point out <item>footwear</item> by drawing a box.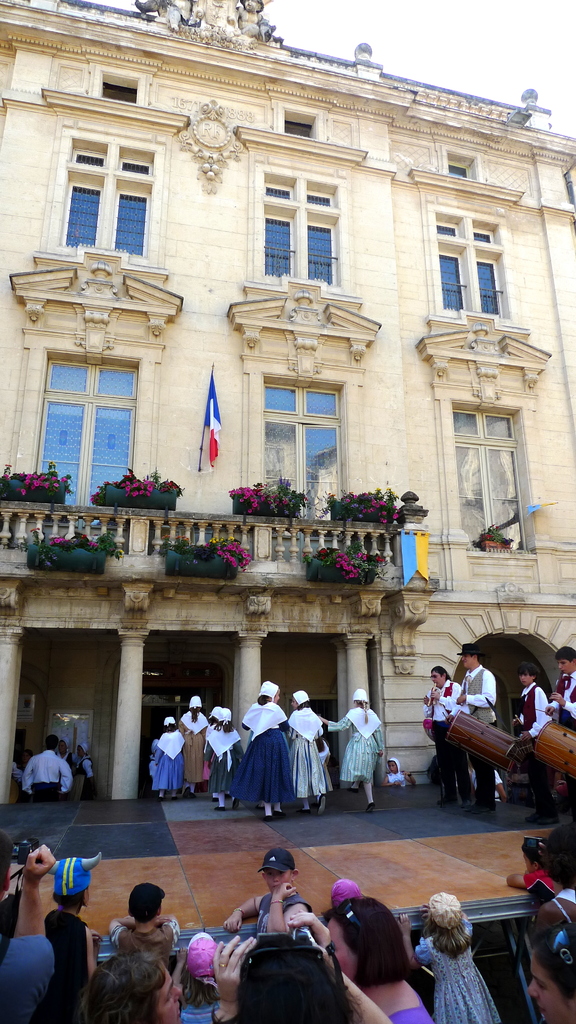
{"x1": 158, "y1": 796, "x2": 163, "y2": 800}.
